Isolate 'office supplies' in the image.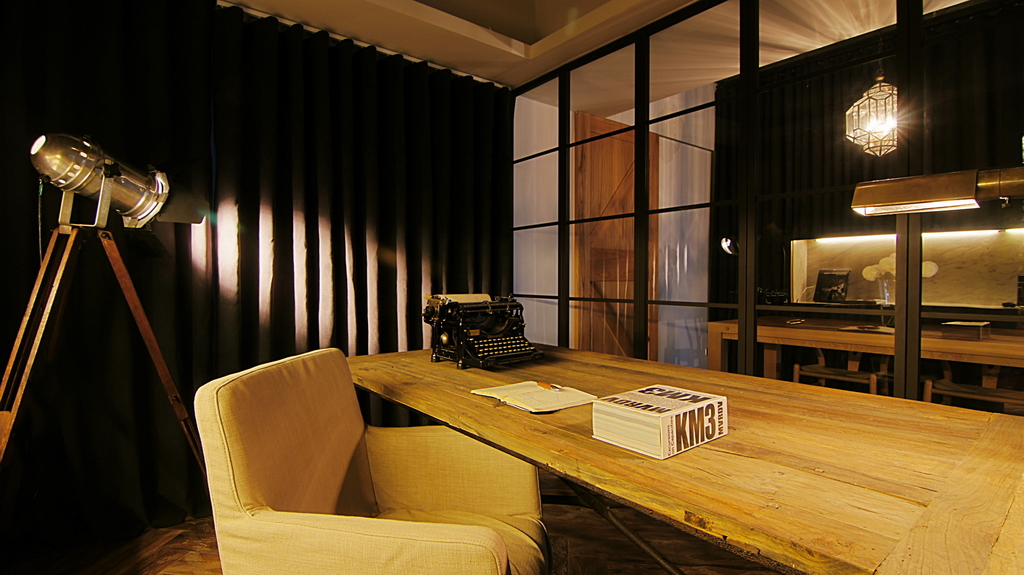
Isolated region: [468,380,599,412].
